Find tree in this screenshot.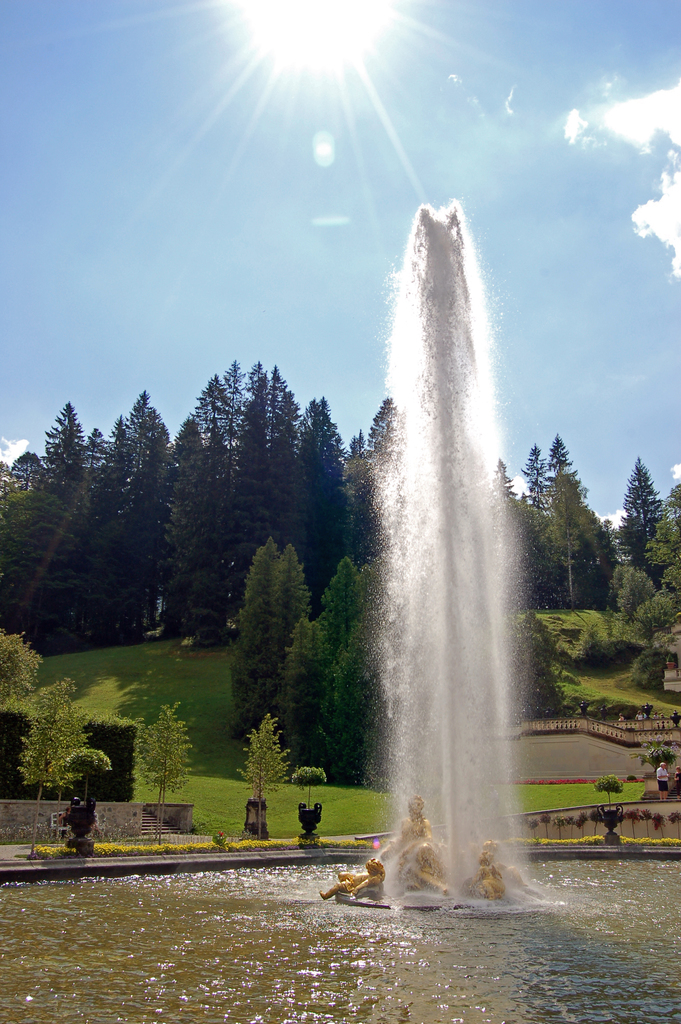
The bounding box for tree is 637, 590, 674, 650.
